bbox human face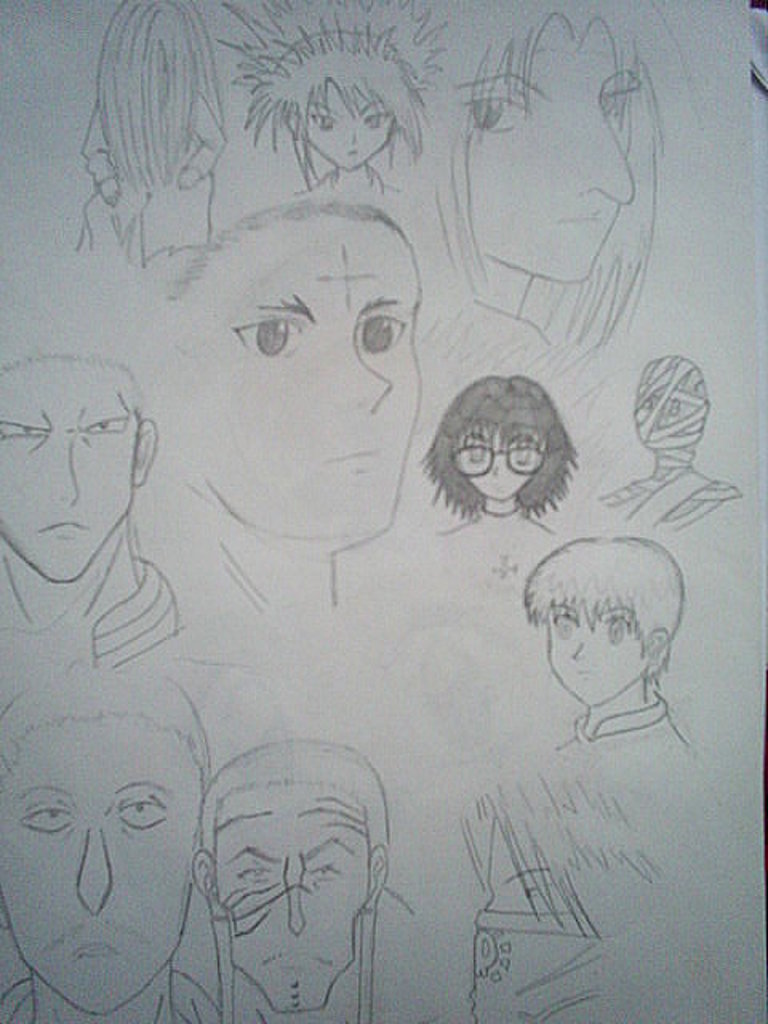
<bbox>448, 418, 552, 494</bbox>
